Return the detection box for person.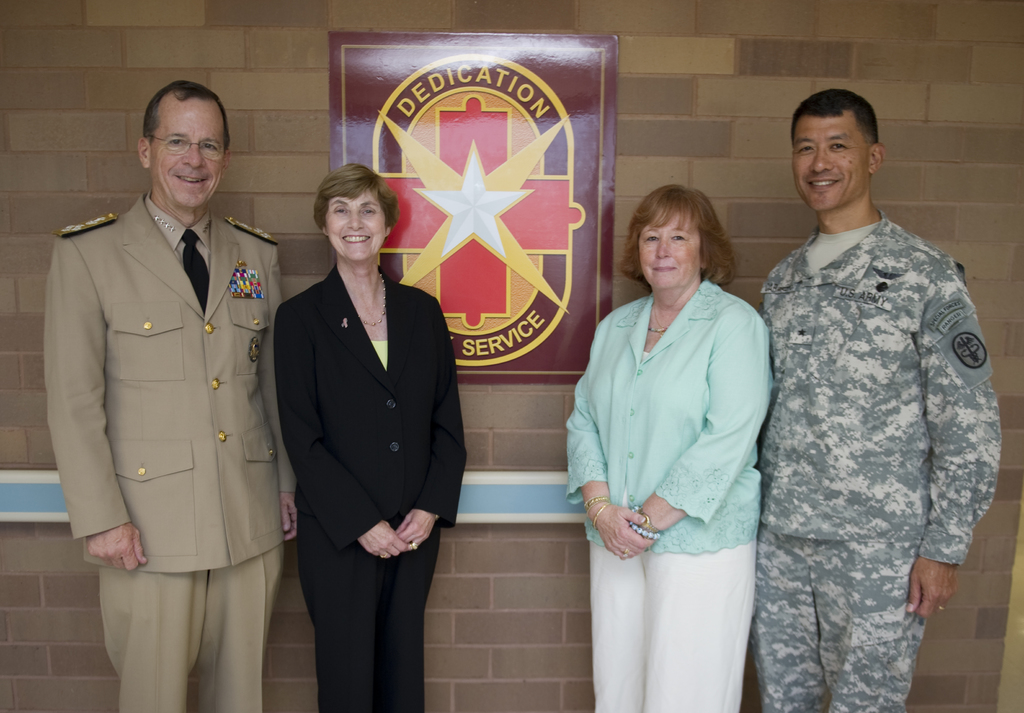
[566,184,776,712].
